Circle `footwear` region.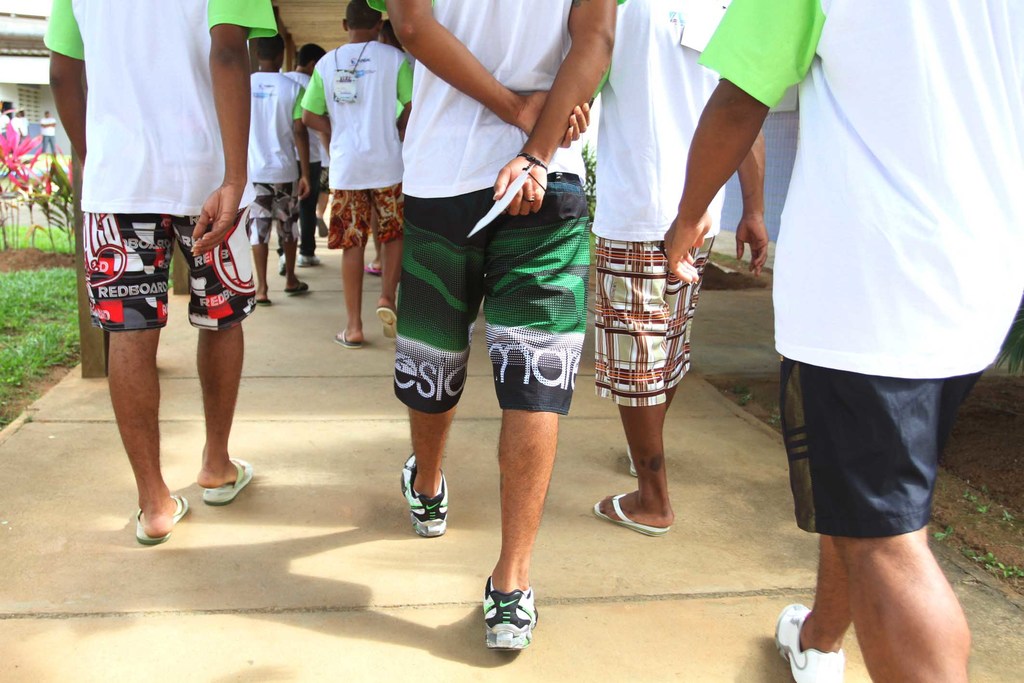
Region: region(298, 254, 321, 267).
